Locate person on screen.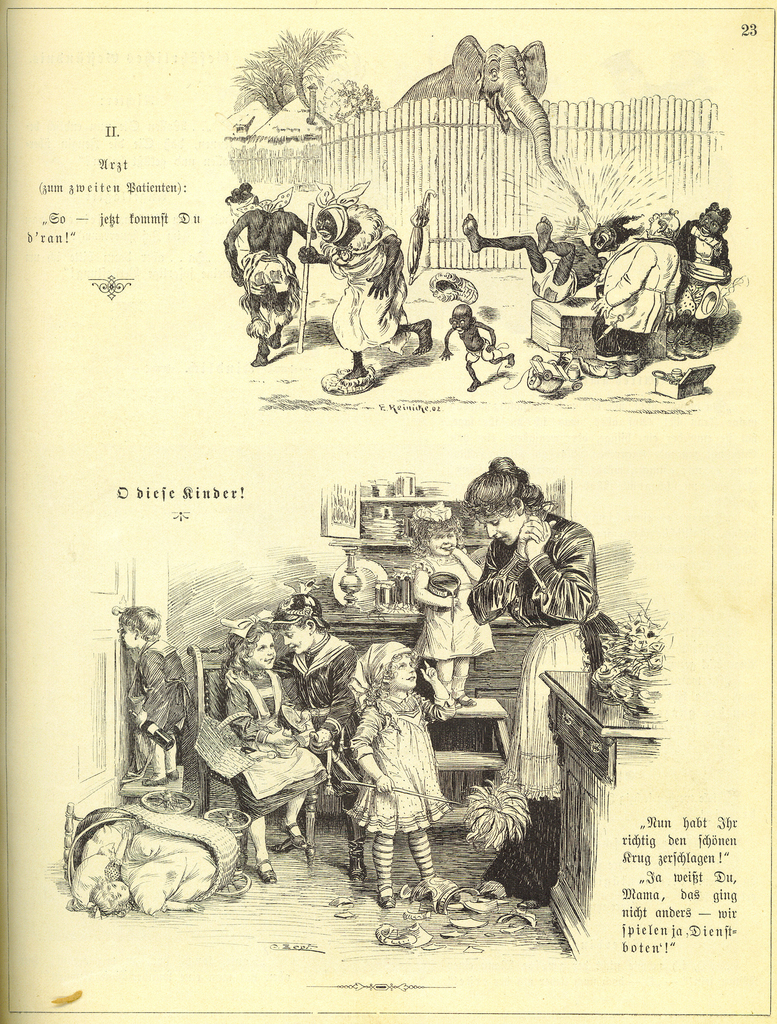
On screen at [218, 178, 321, 365].
